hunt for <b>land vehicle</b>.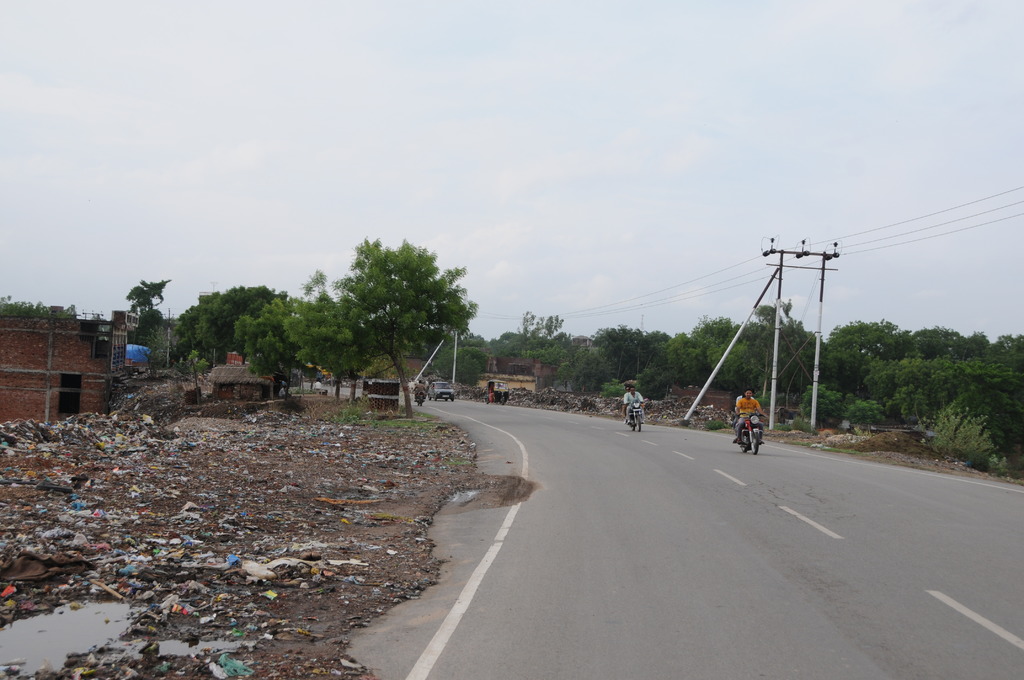
Hunted down at 419/391/425/409.
